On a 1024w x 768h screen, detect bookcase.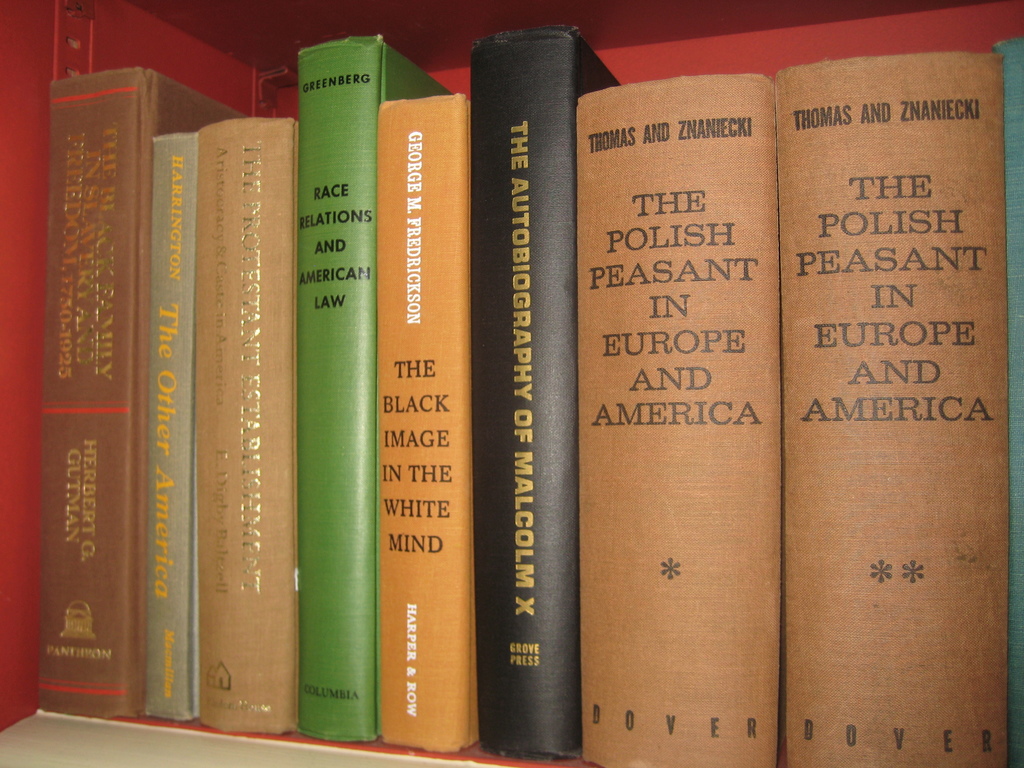
(left=0, top=0, right=1023, bottom=767).
